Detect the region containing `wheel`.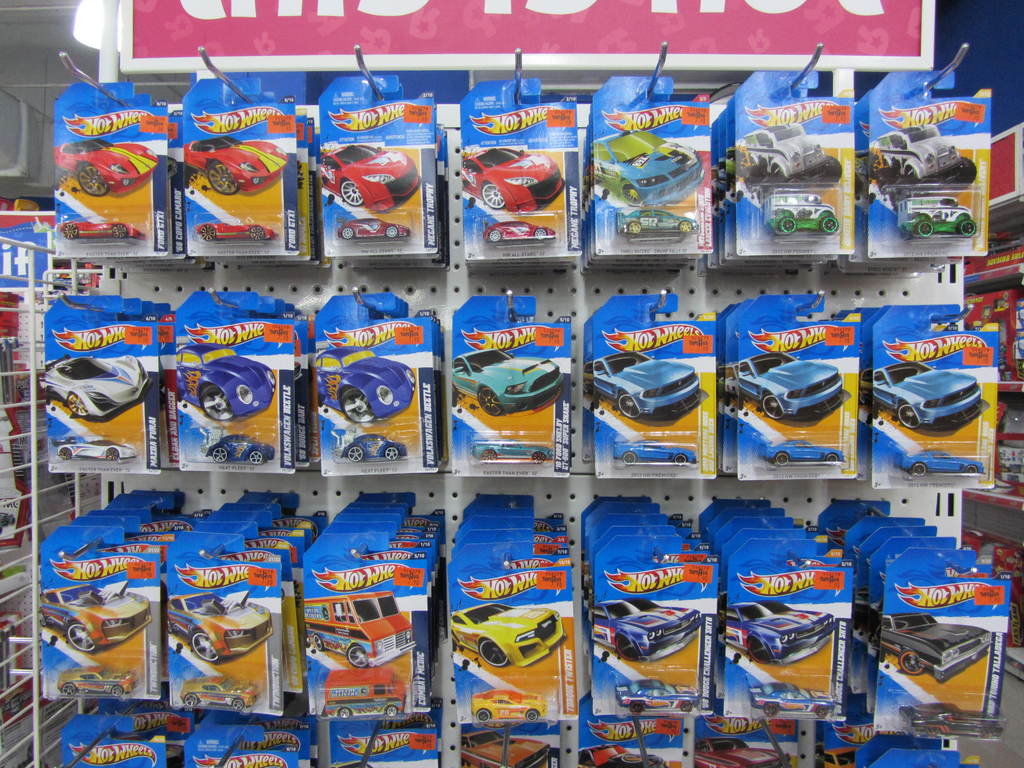
l=780, t=220, r=799, b=230.
